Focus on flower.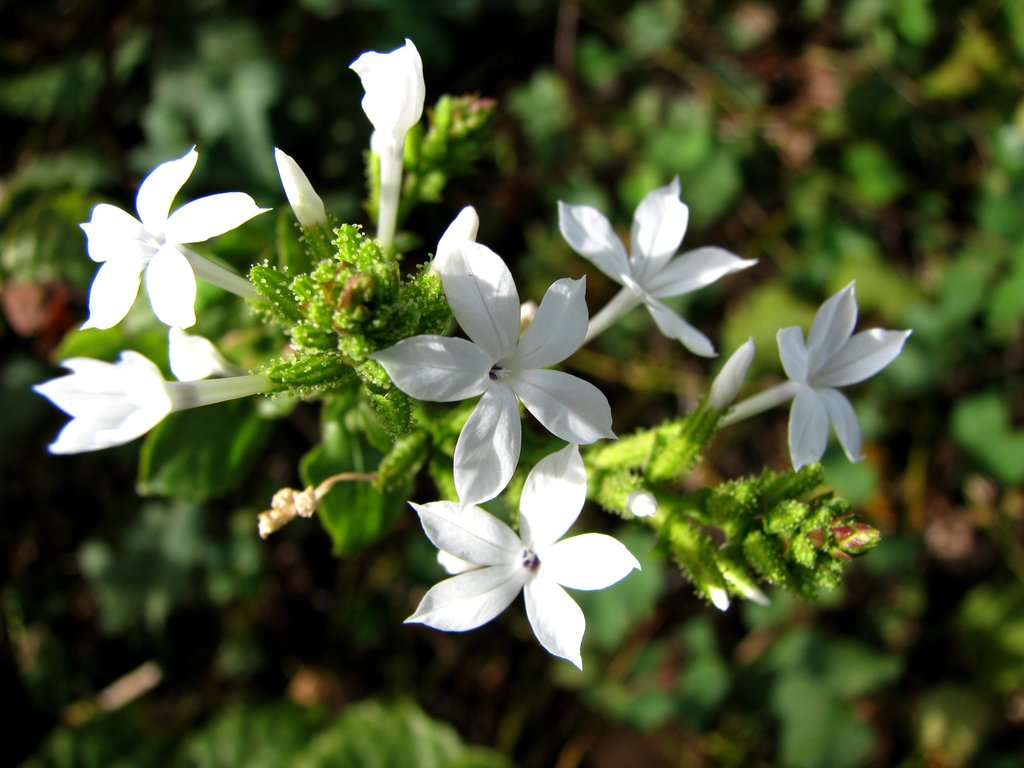
Focused at <bbox>345, 37, 427, 250</bbox>.
